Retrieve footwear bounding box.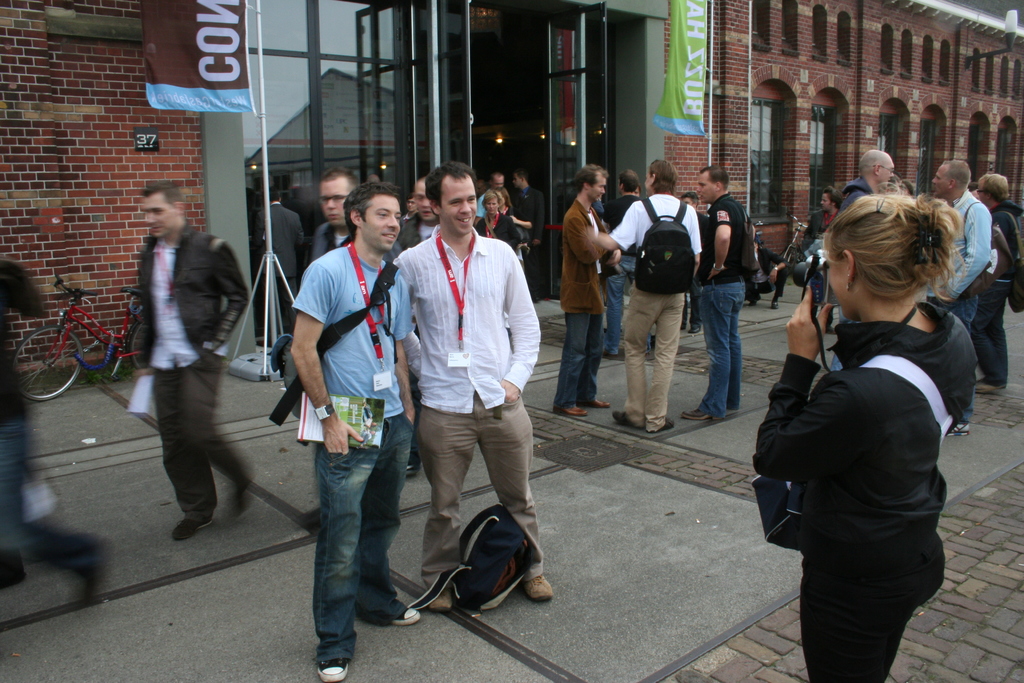
Bounding box: (561,402,588,415).
